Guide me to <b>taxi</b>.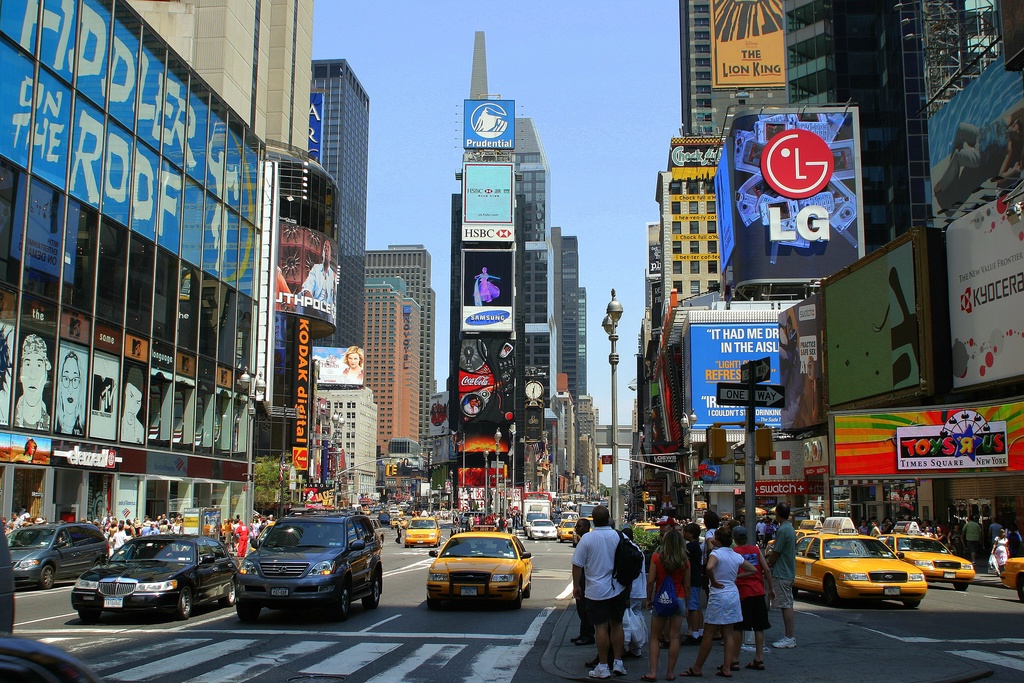
Guidance: {"x1": 874, "y1": 522, "x2": 978, "y2": 593}.
